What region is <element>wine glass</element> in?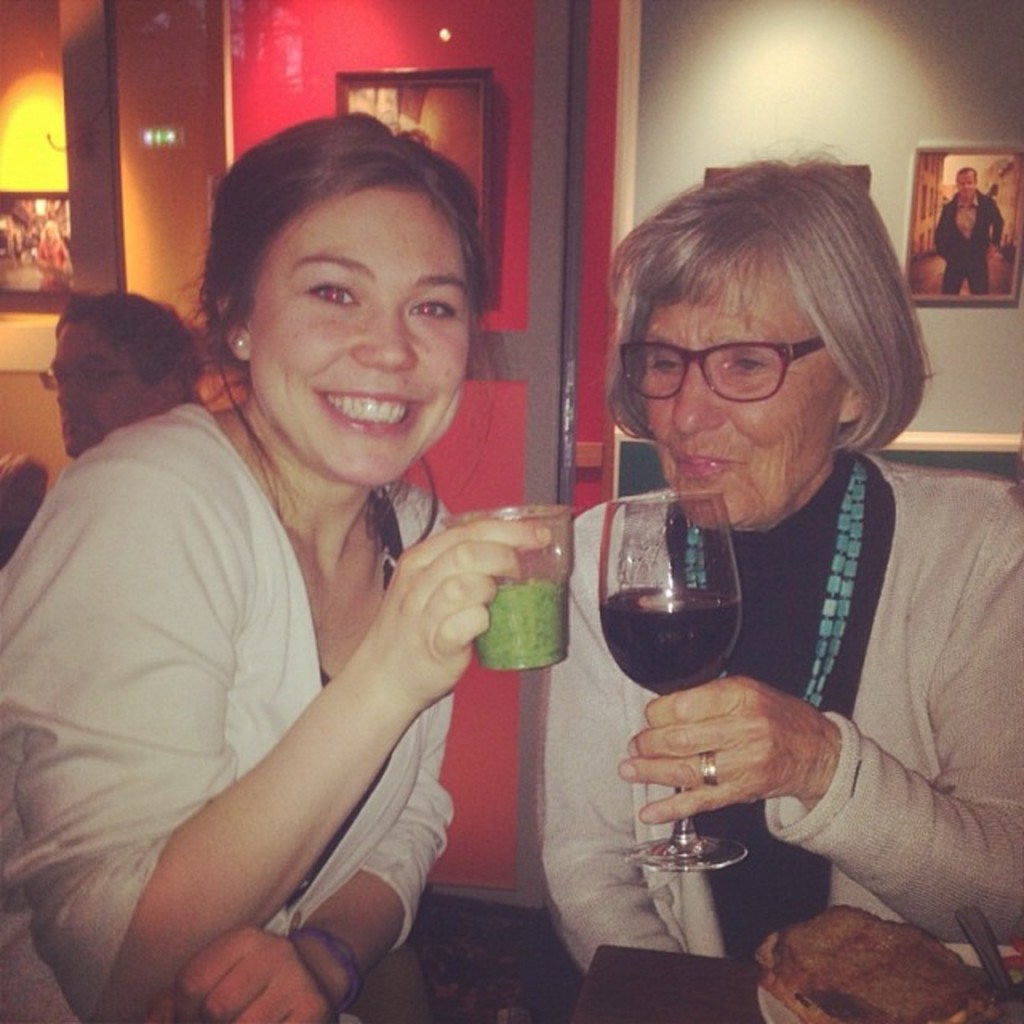
(597, 491, 750, 874).
